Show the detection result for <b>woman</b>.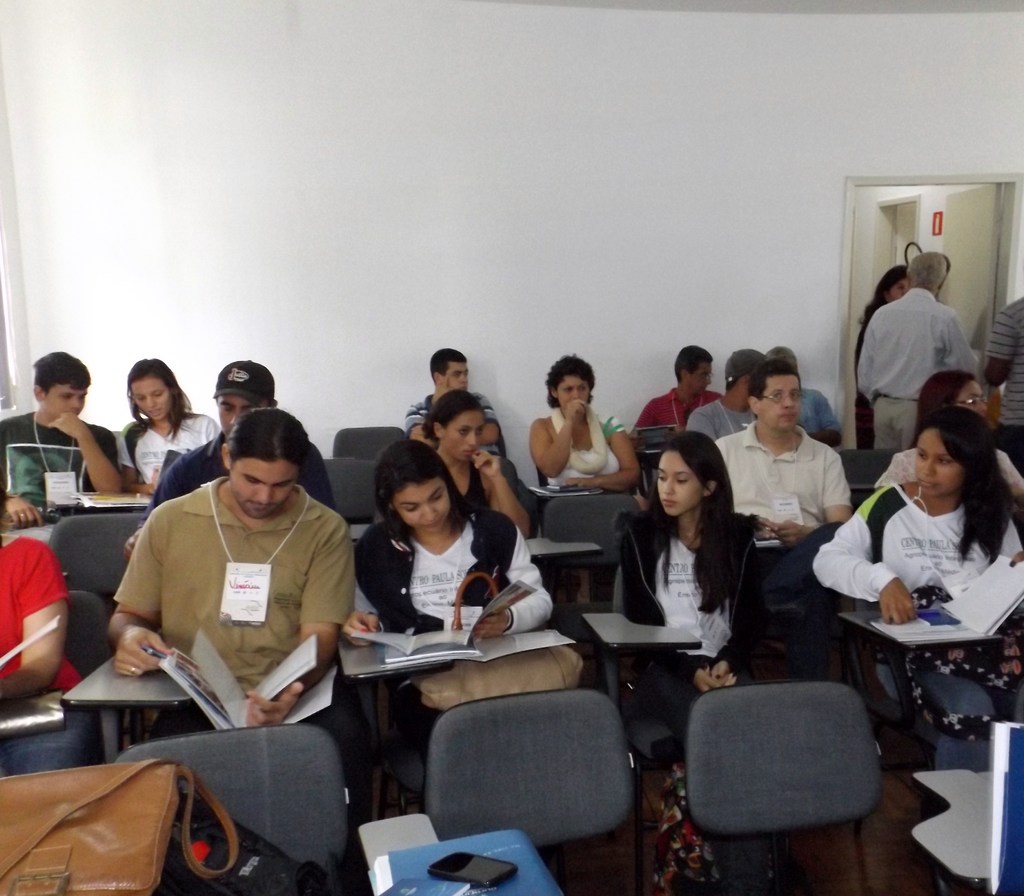
bbox=[812, 411, 1023, 739].
